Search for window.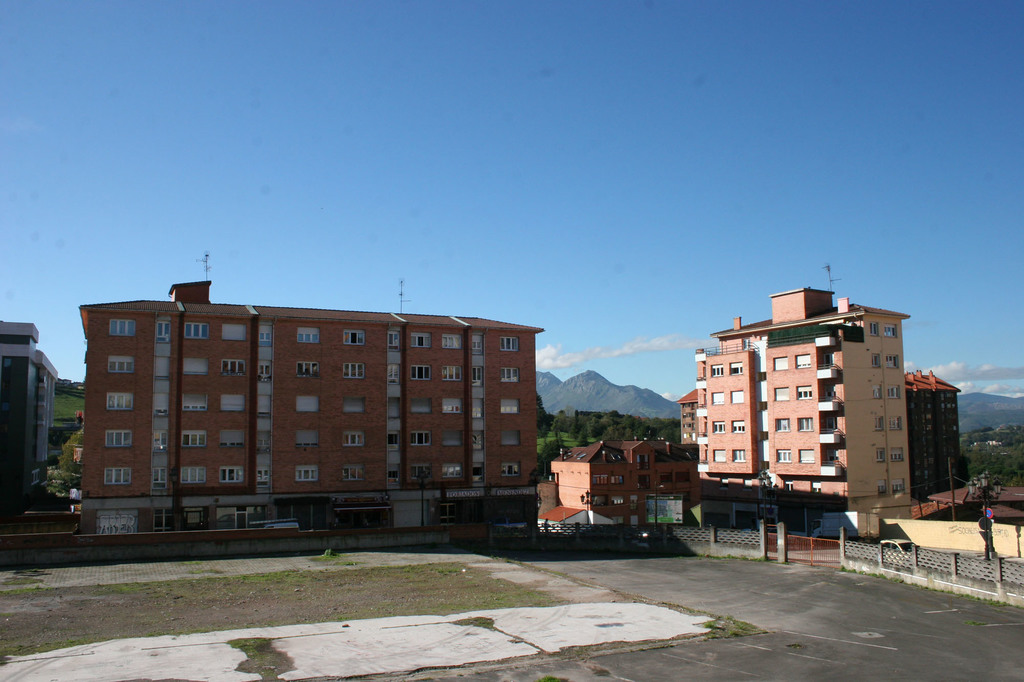
Found at 108:430:131:451.
